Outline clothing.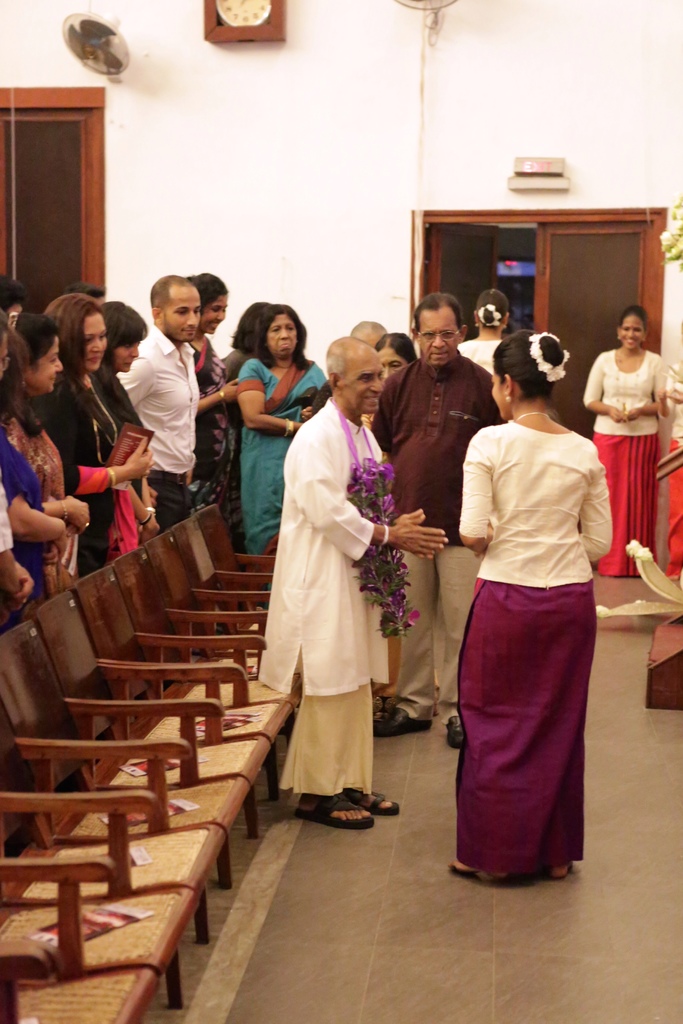
Outline: <region>371, 363, 499, 739</region>.
